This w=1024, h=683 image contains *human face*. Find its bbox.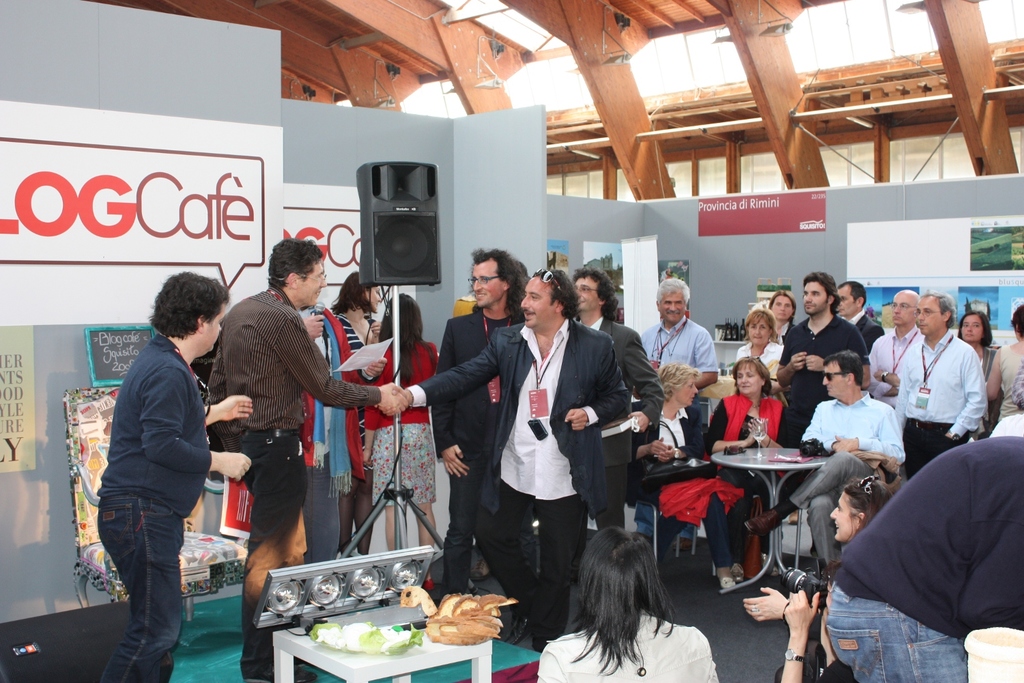
474, 266, 505, 307.
